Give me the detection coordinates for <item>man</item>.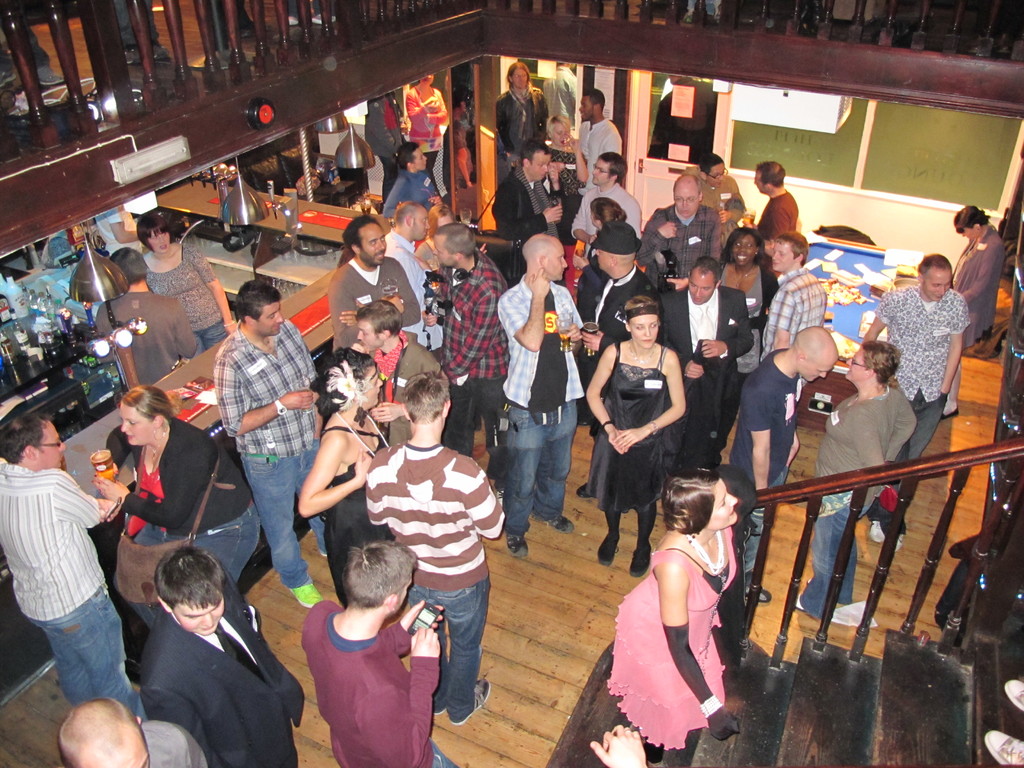
(488,140,562,285).
